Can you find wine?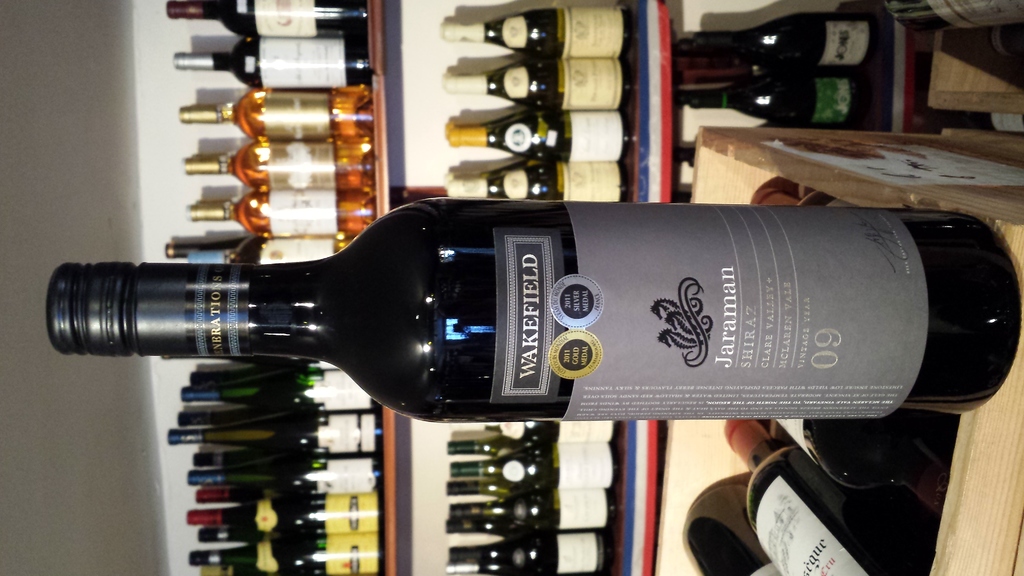
Yes, bounding box: {"left": 188, "top": 459, "right": 381, "bottom": 494}.
